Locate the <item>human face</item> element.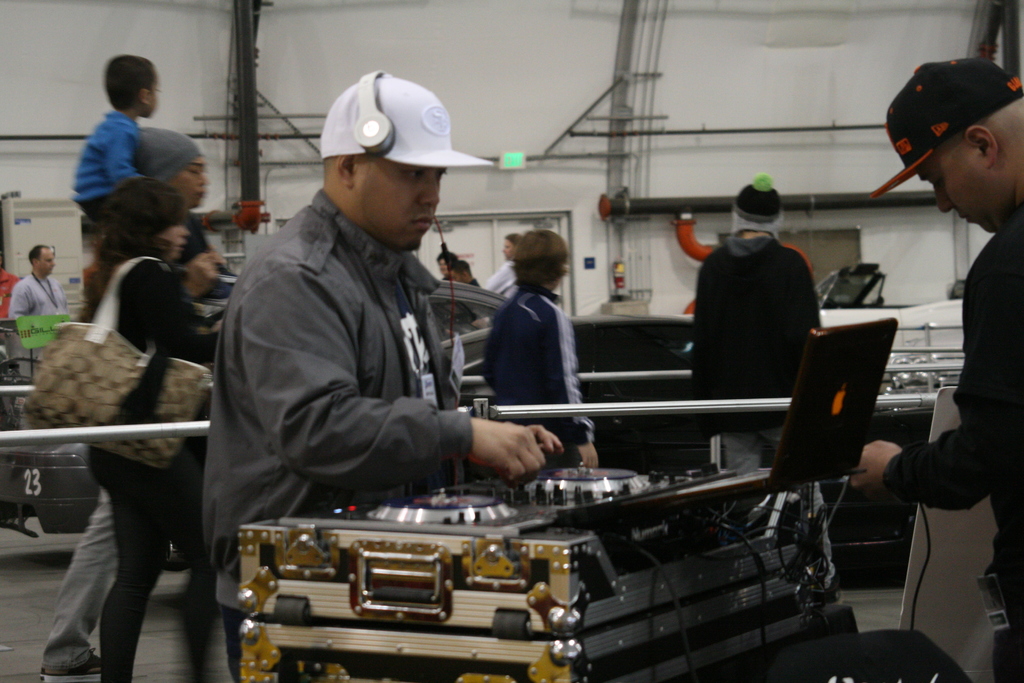
Element bbox: rect(167, 156, 207, 208).
